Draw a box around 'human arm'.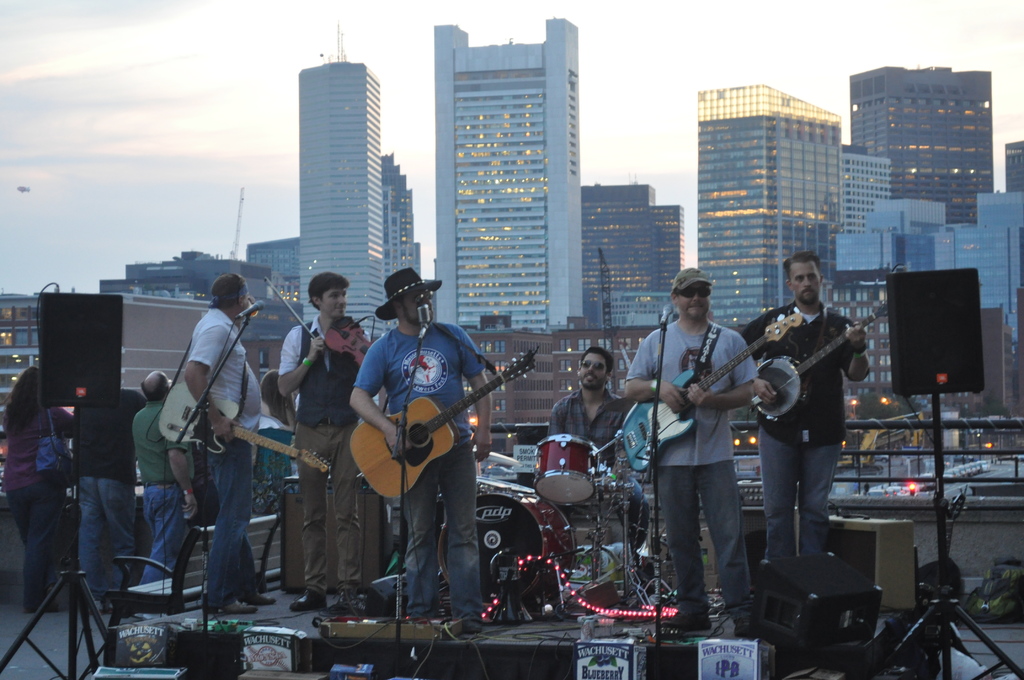
189, 324, 236, 439.
